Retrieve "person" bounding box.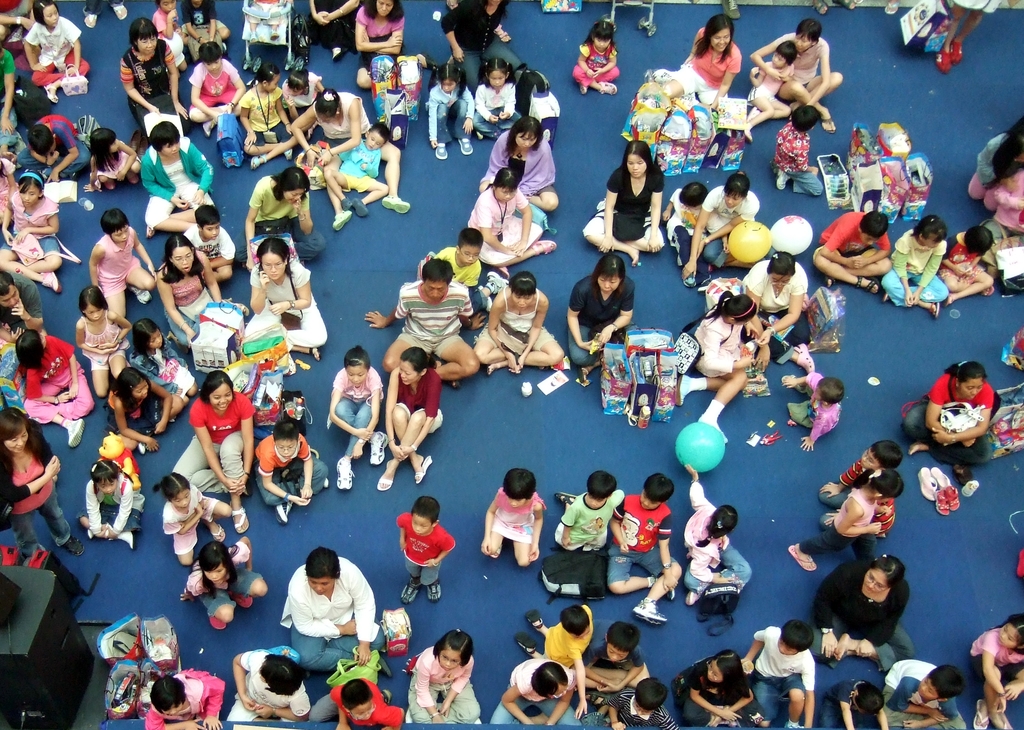
Bounding box: <box>232,646,312,725</box>.
